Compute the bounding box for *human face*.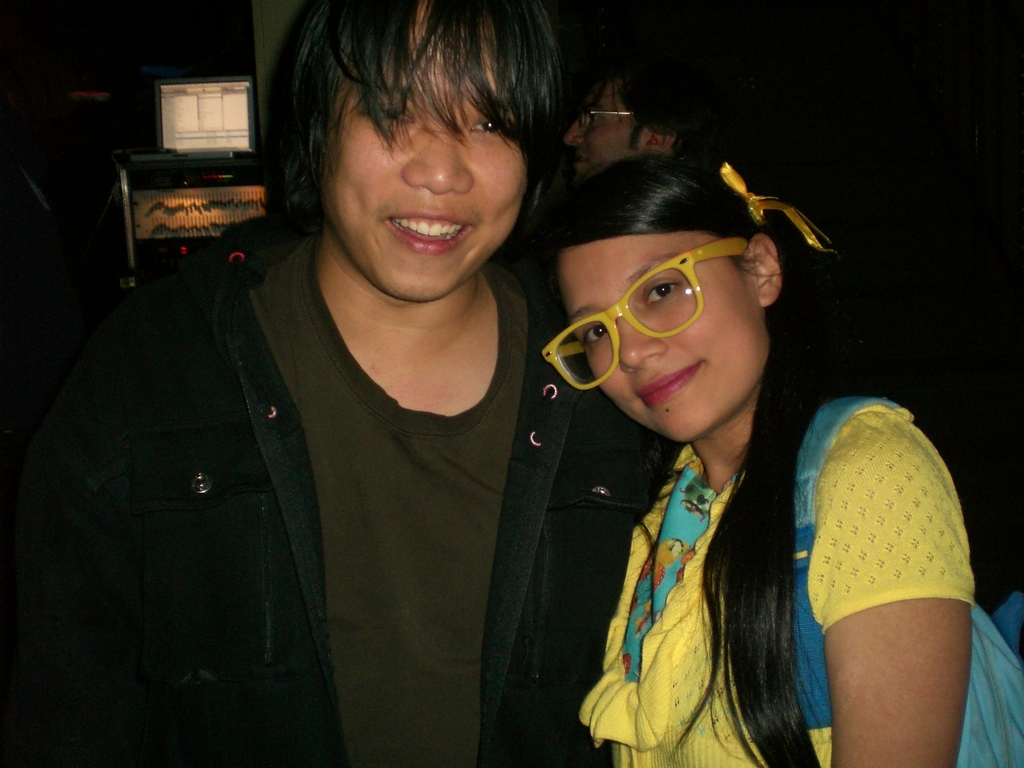
566 85 640 166.
